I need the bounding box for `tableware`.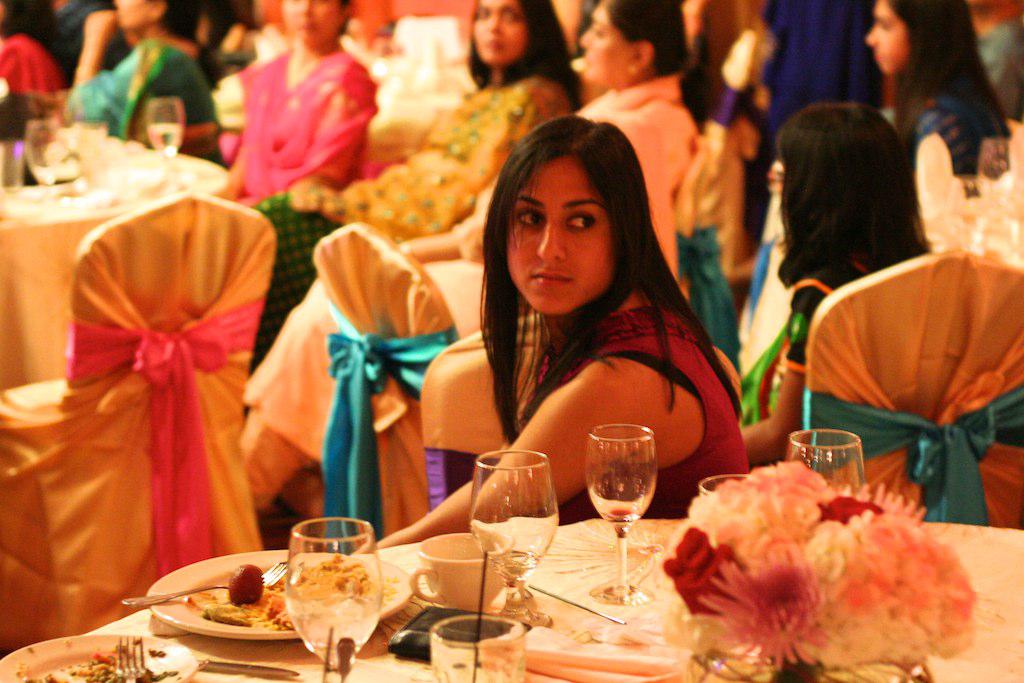
Here it is: (x1=977, y1=131, x2=1014, y2=211).
